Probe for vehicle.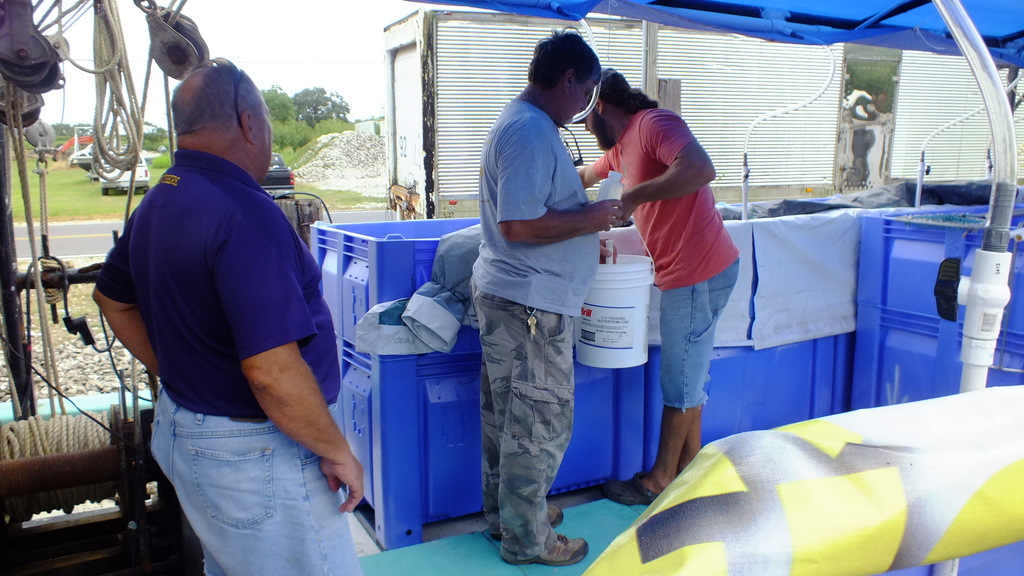
Probe result: locate(40, 125, 107, 159).
